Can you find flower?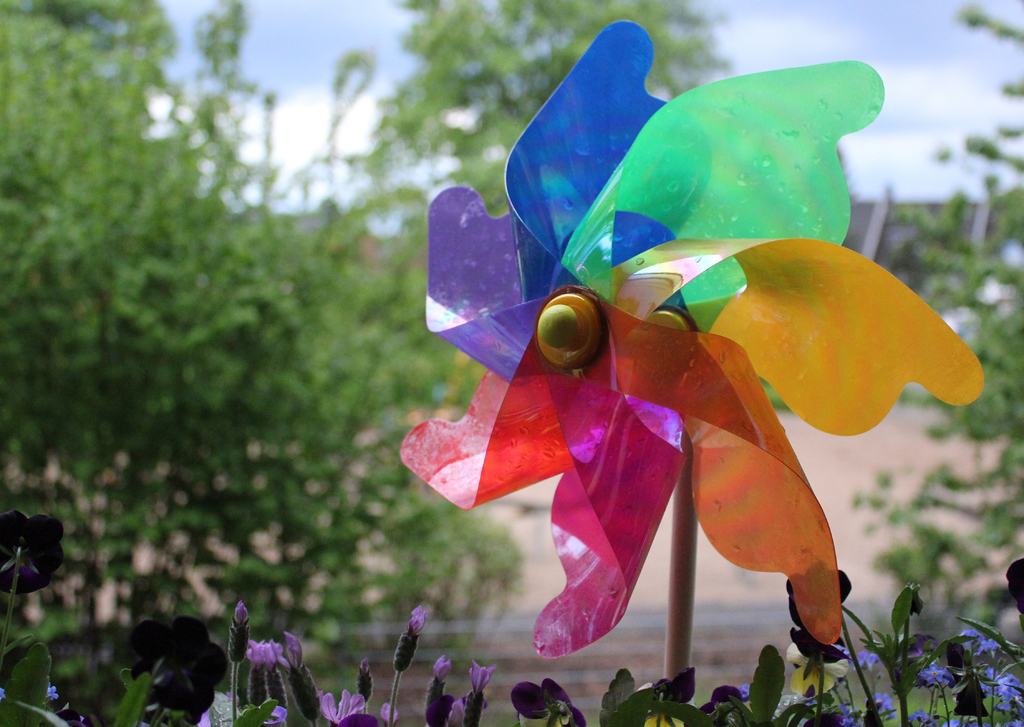
Yes, bounding box: locate(442, 692, 467, 726).
